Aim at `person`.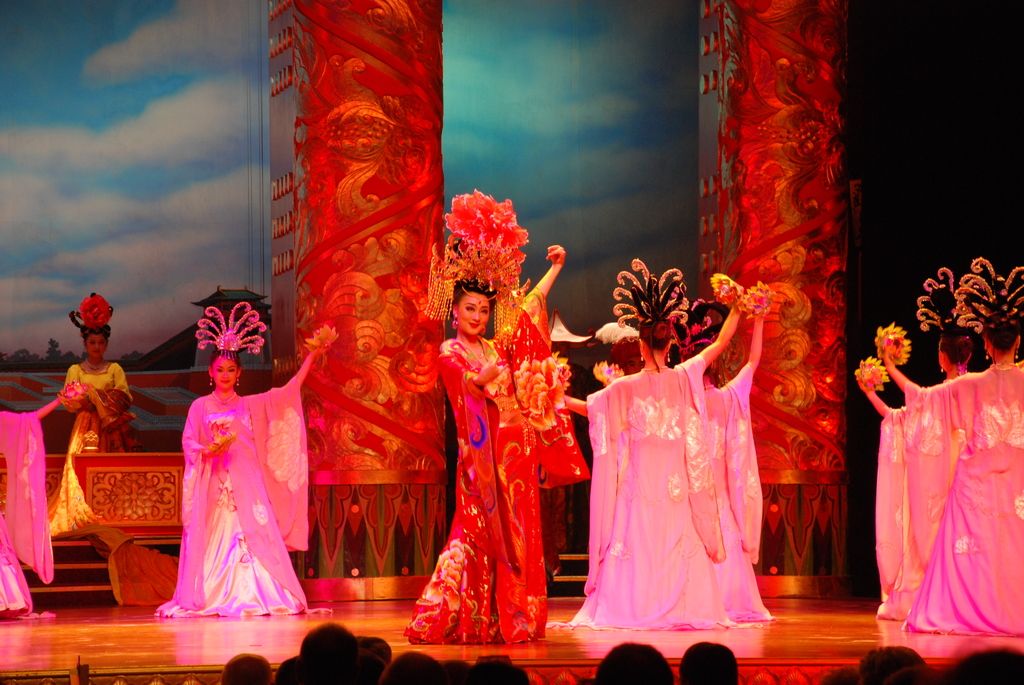
Aimed at rect(45, 294, 135, 533).
